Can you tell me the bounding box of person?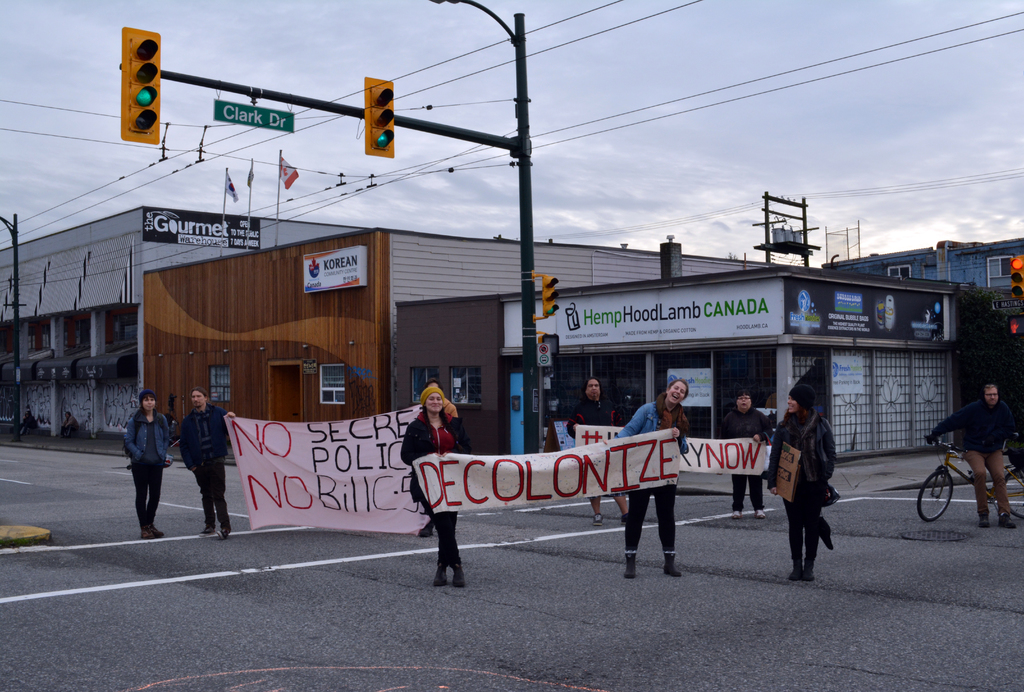
l=565, t=373, r=634, b=528.
